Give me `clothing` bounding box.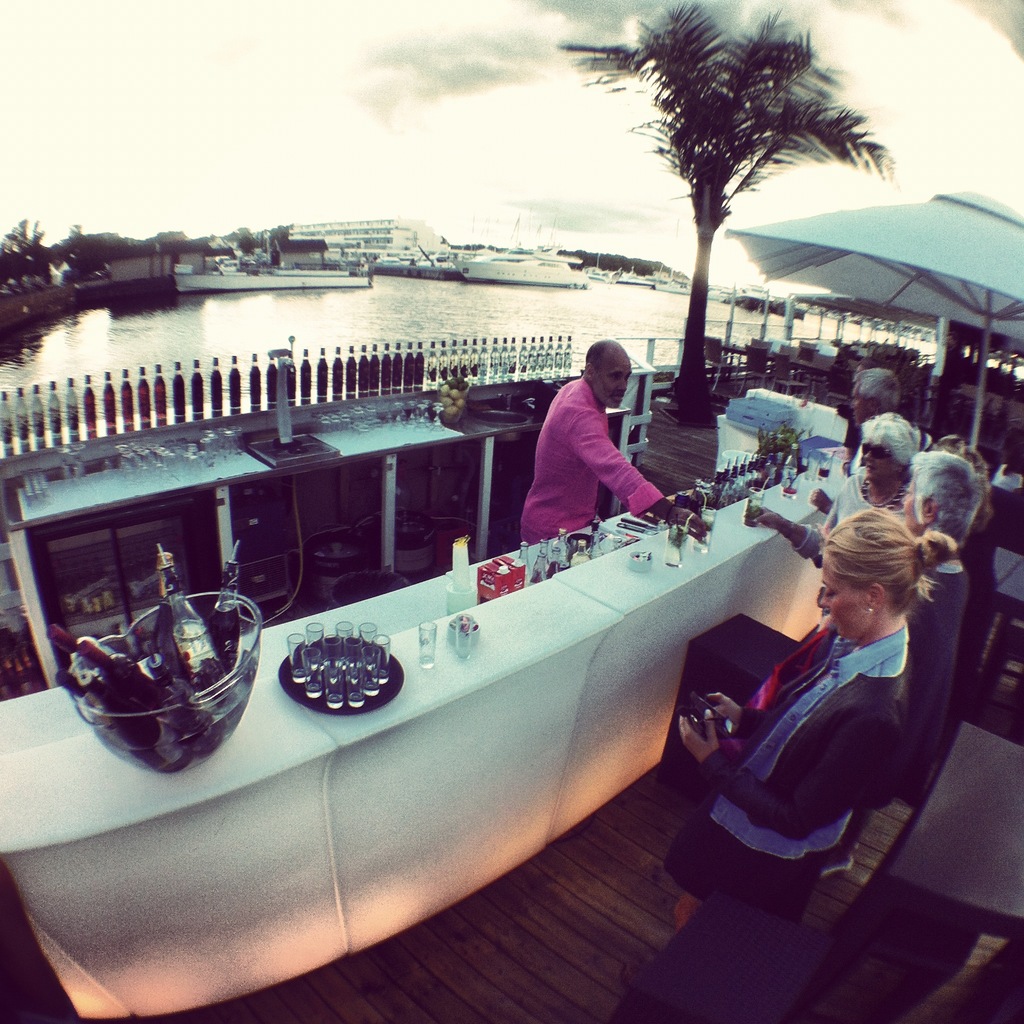
left=796, top=469, right=907, bottom=574.
